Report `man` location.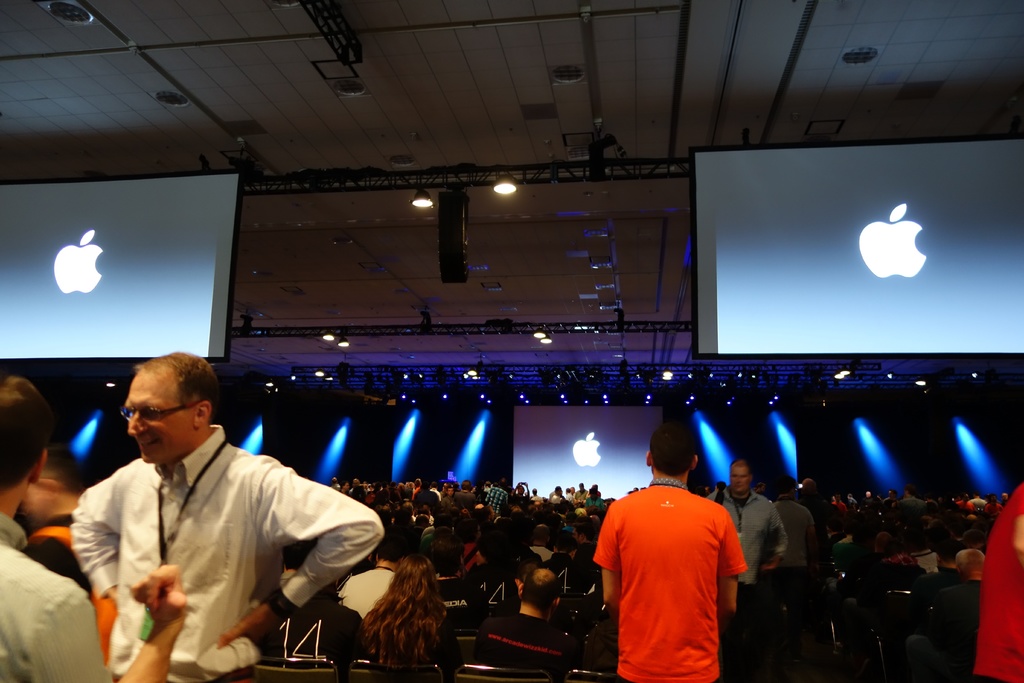
Report: 332, 530, 416, 620.
